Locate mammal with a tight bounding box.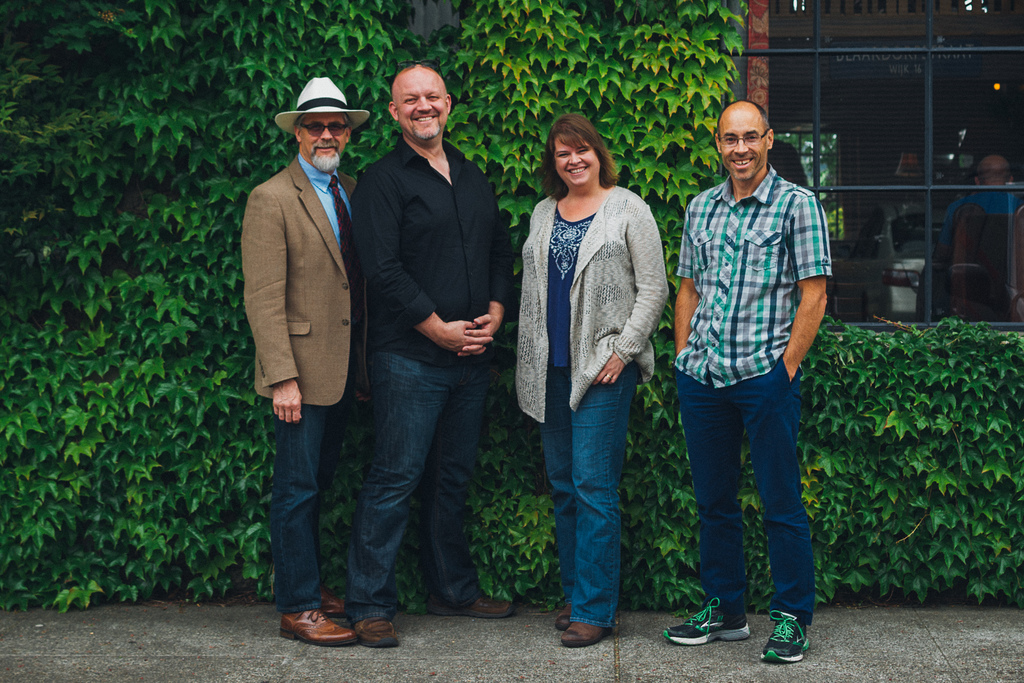
box=[237, 72, 359, 647].
